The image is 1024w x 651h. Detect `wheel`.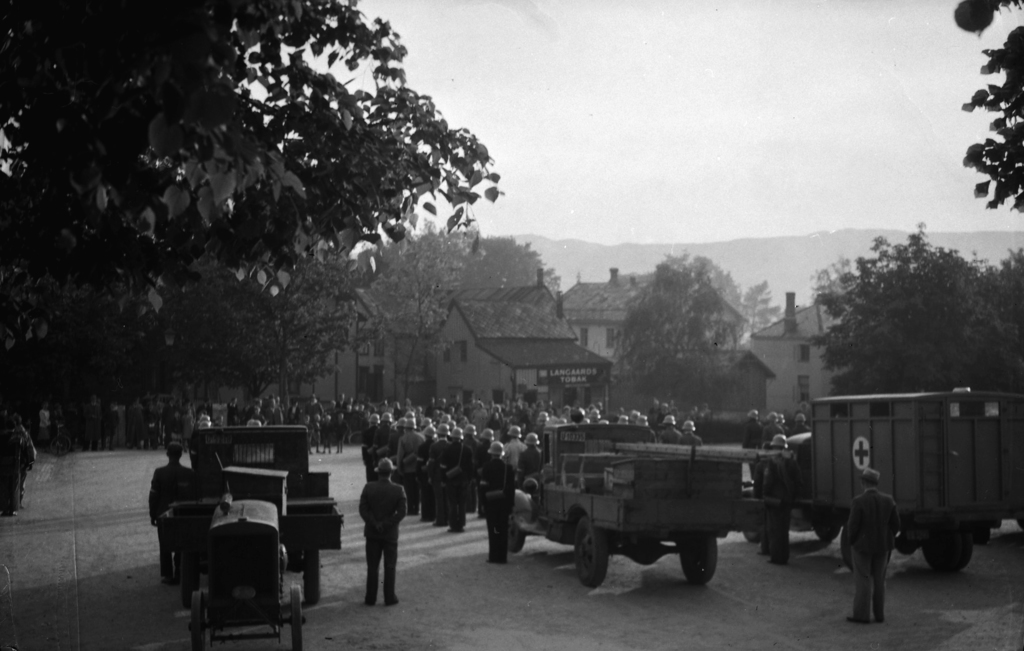
Detection: bbox=[741, 530, 757, 542].
